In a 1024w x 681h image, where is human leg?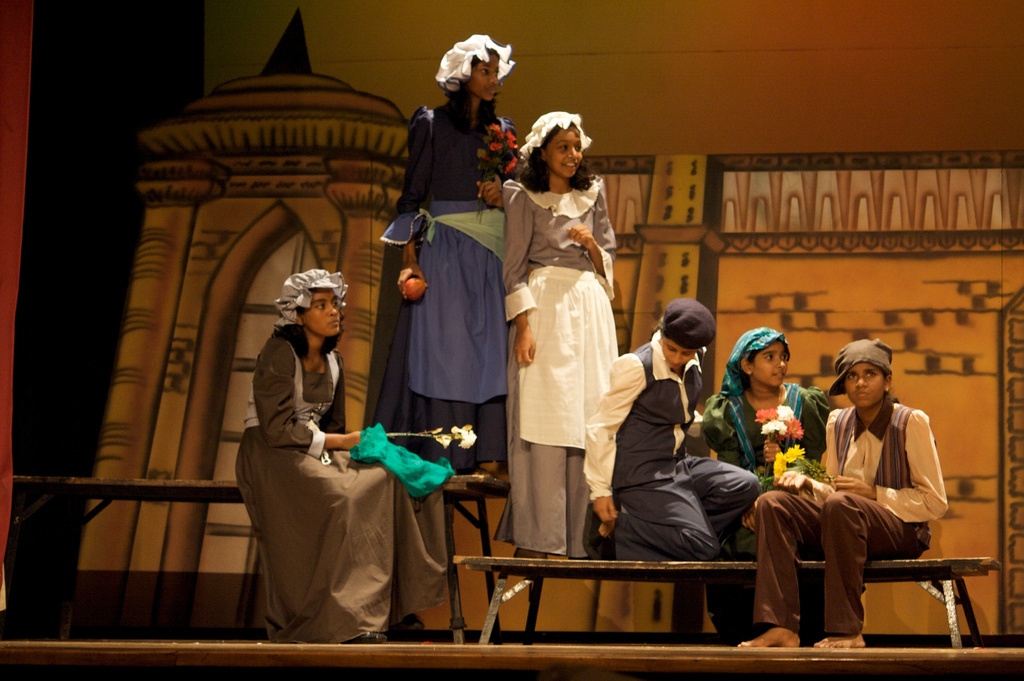
{"x1": 813, "y1": 491, "x2": 933, "y2": 646}.
